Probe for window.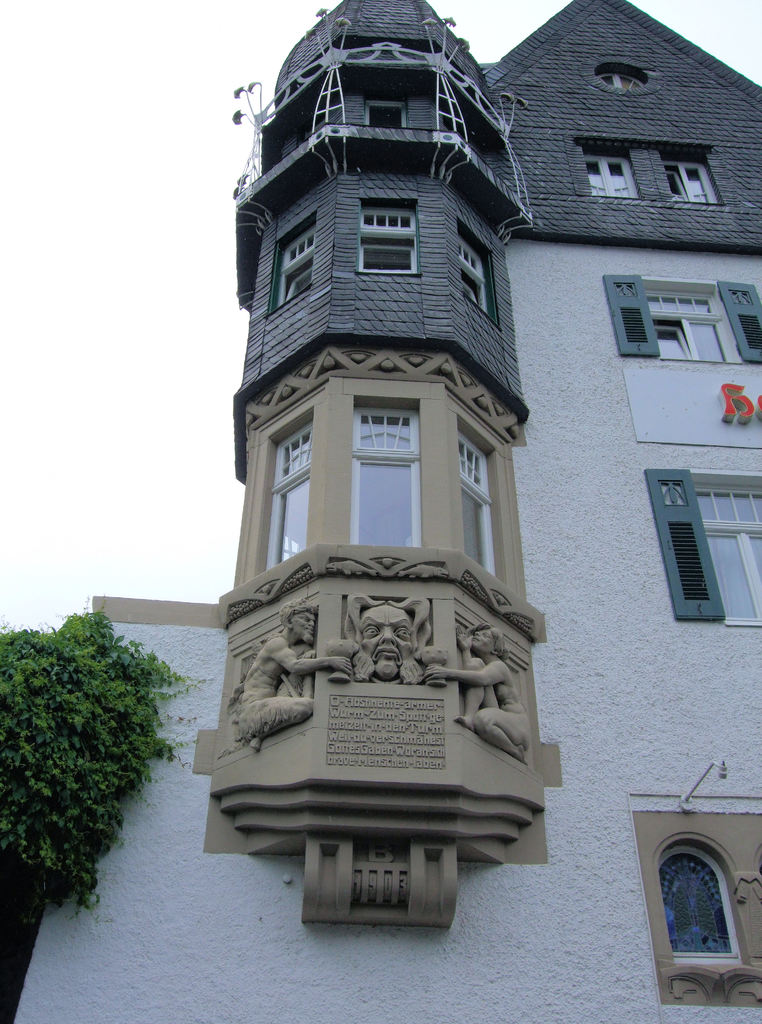
Probe result: locate(698, 477, 761, 624).
